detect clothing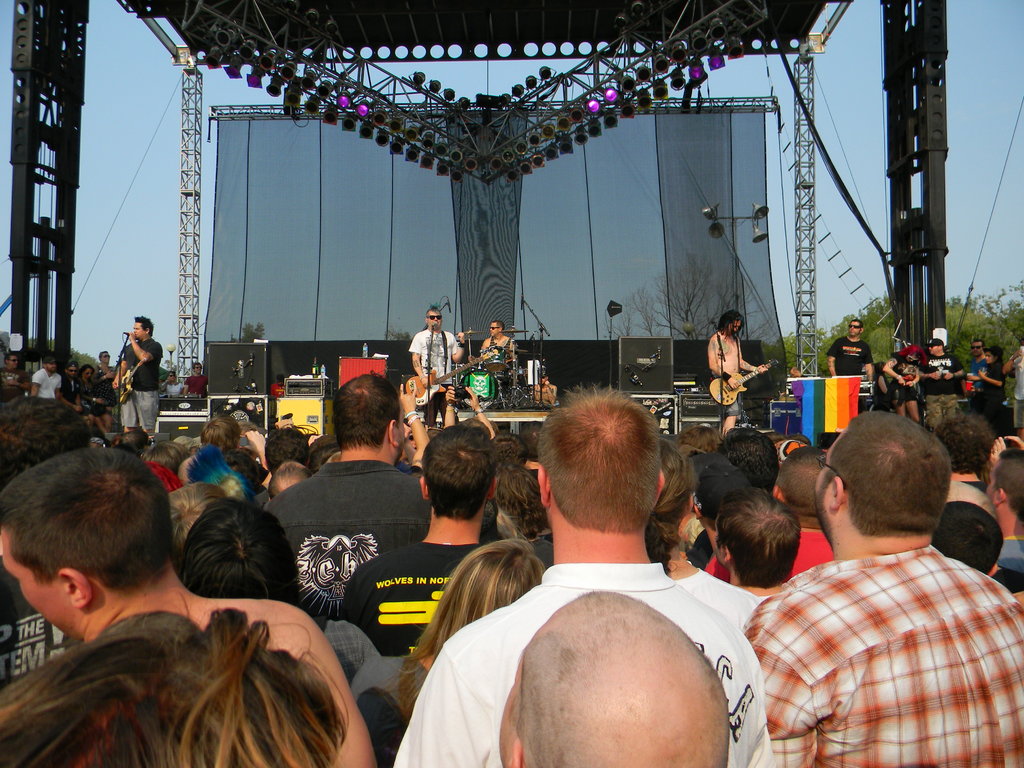
(x1=411, y1=331, x2=460, y2=424)
